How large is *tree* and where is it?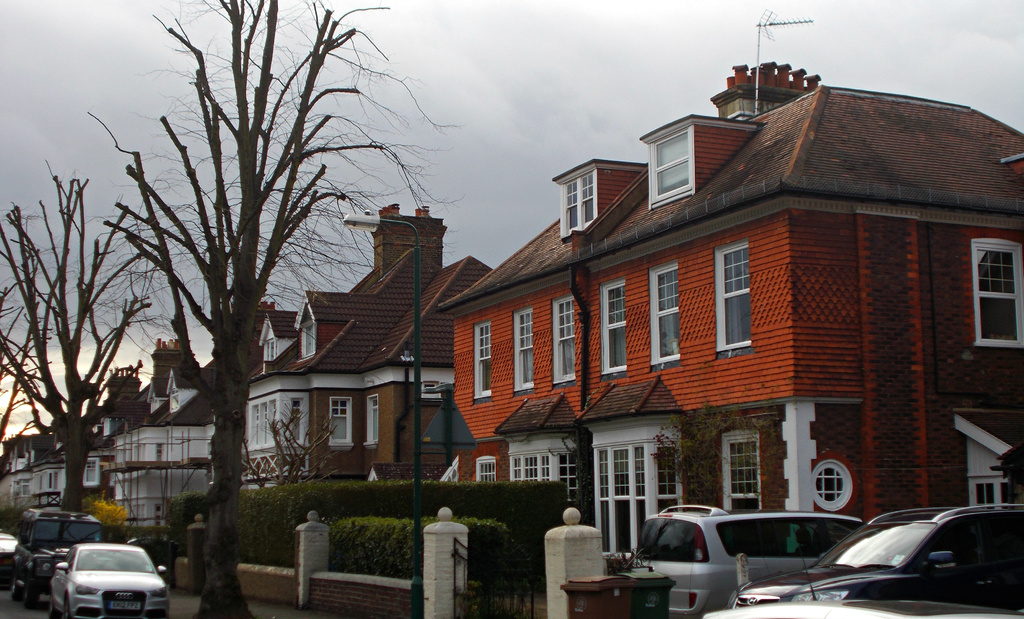
Bounding box: (x1=0, y1=167, x2=154, y2=518).
